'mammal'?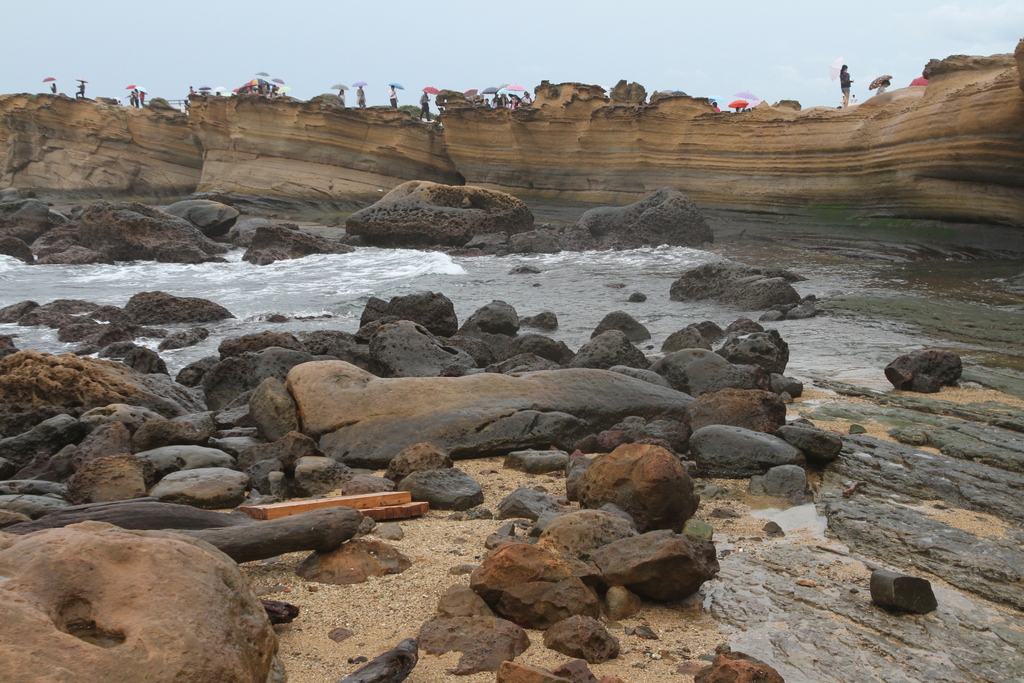
l=75, t=81, r=86, b=97
